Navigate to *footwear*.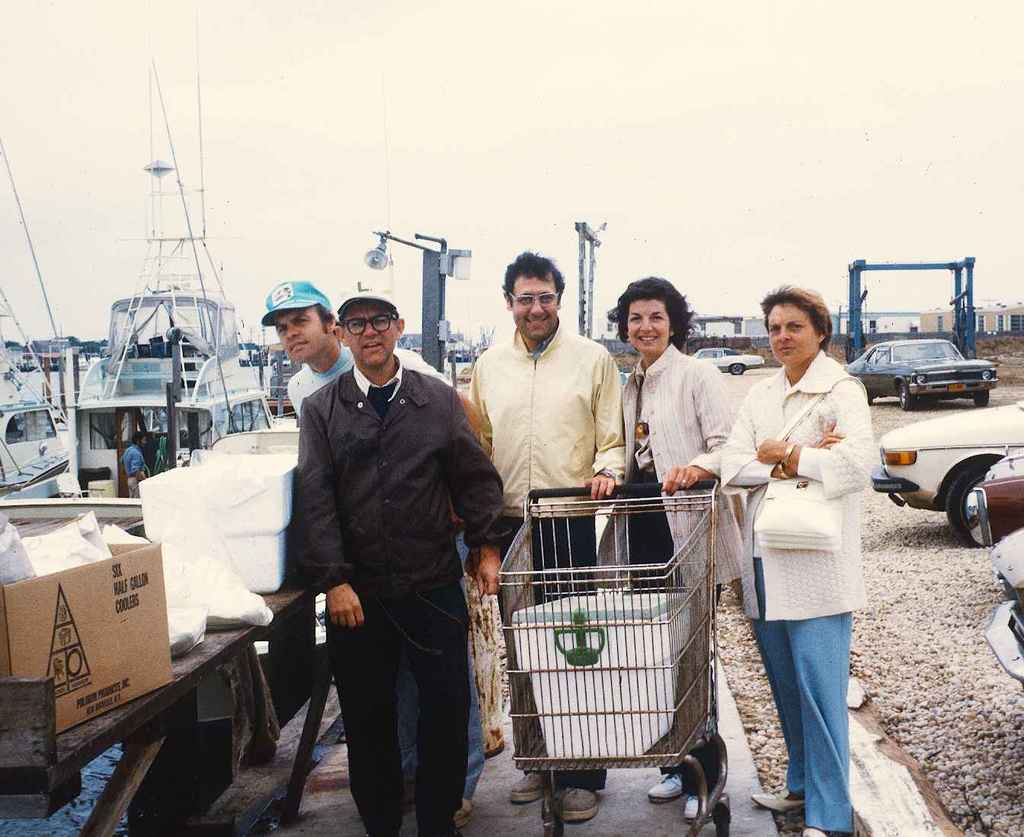
Navigation target: x1=677 y1=791 x2=711 y2=829.
